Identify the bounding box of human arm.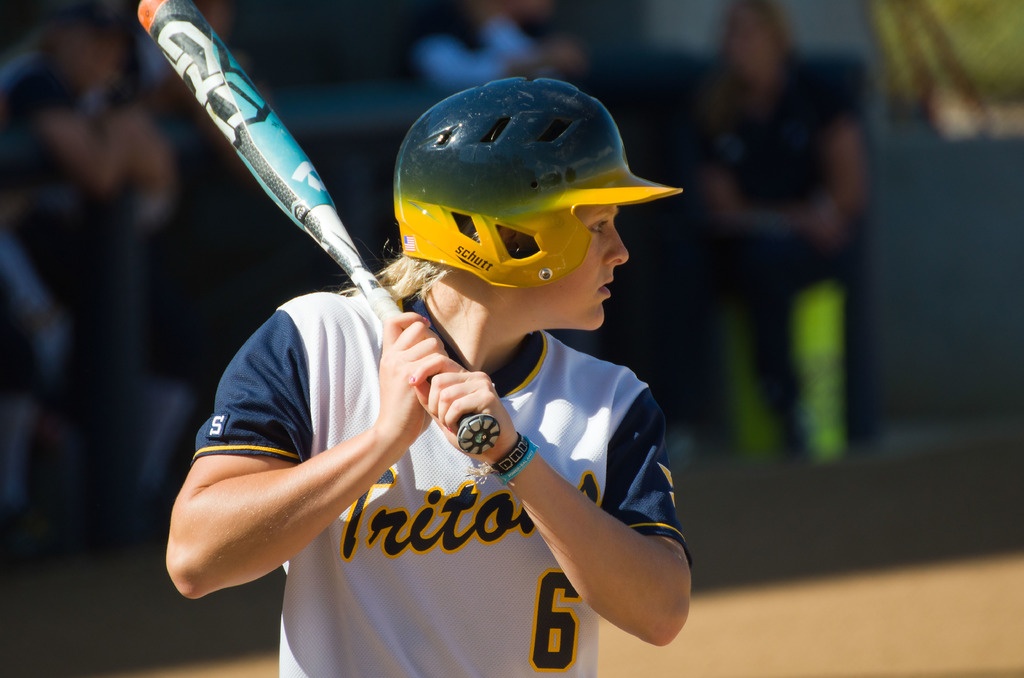
left=412, top=349, right=694, bottom=651.
